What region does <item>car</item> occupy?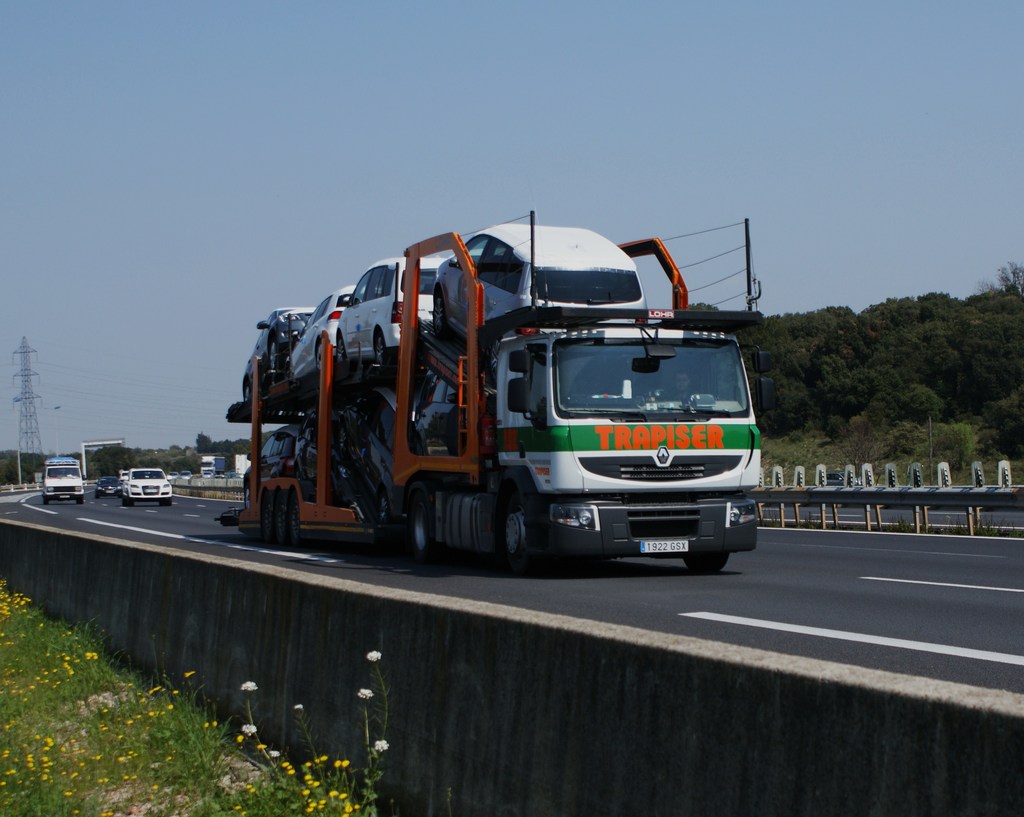
select_region(243, 301, 313, 400).
